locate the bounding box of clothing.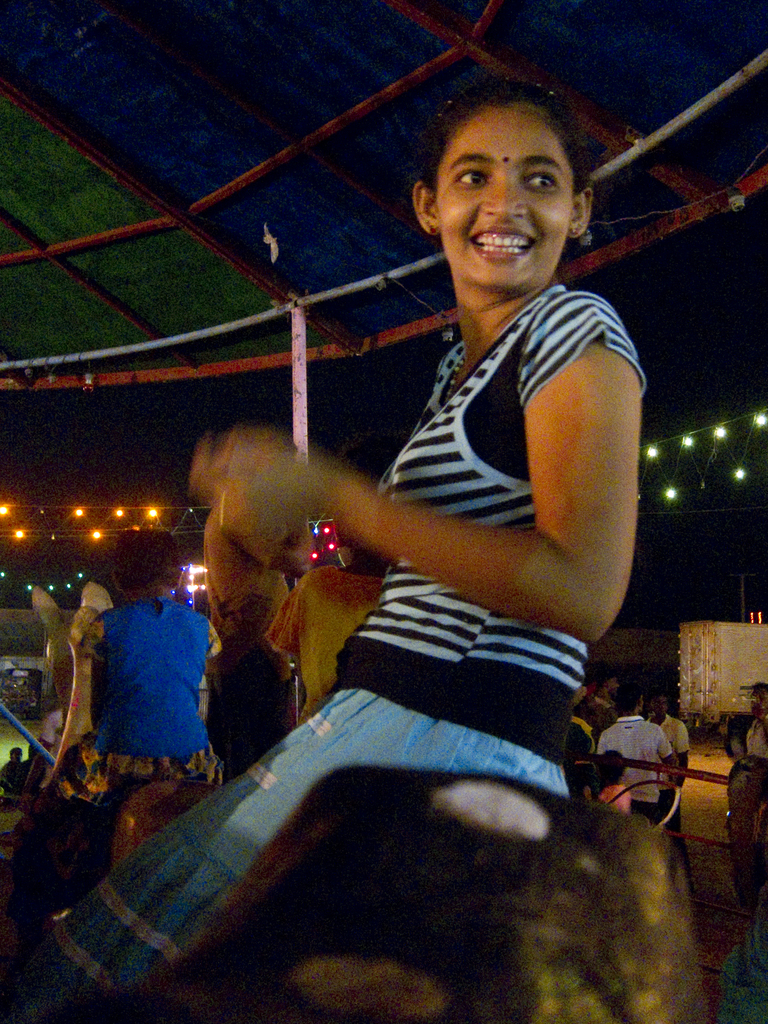
Bounding box: {"left": 597, "top": 713, "right": 677, "bottom": 817}.
